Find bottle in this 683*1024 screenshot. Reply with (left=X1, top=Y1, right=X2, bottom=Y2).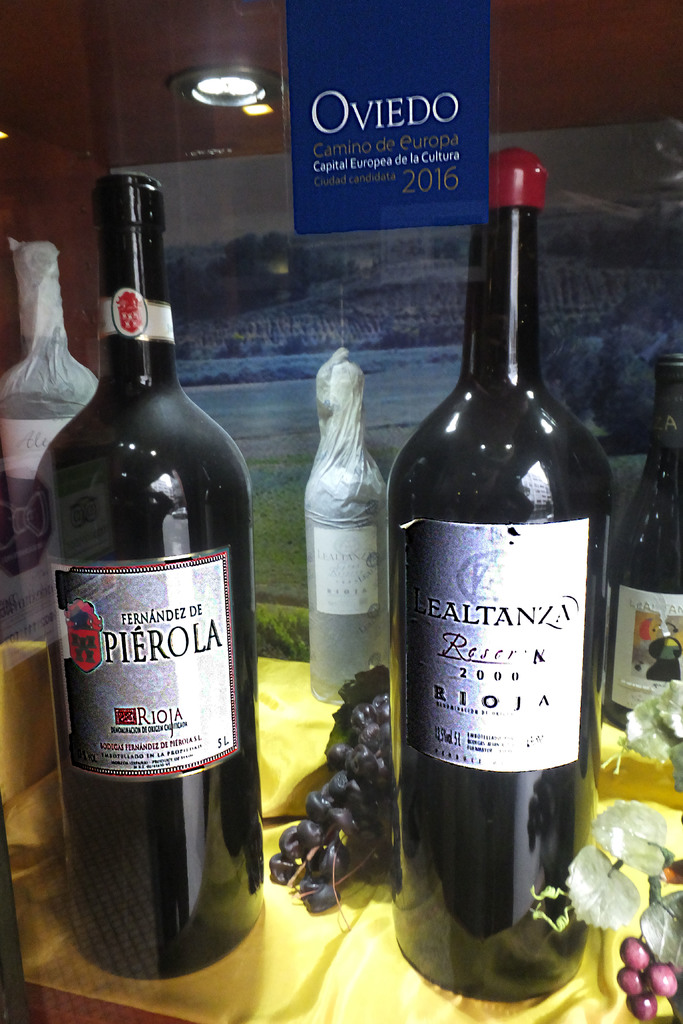
(left=298, top=348, right=388, bottom=700).
